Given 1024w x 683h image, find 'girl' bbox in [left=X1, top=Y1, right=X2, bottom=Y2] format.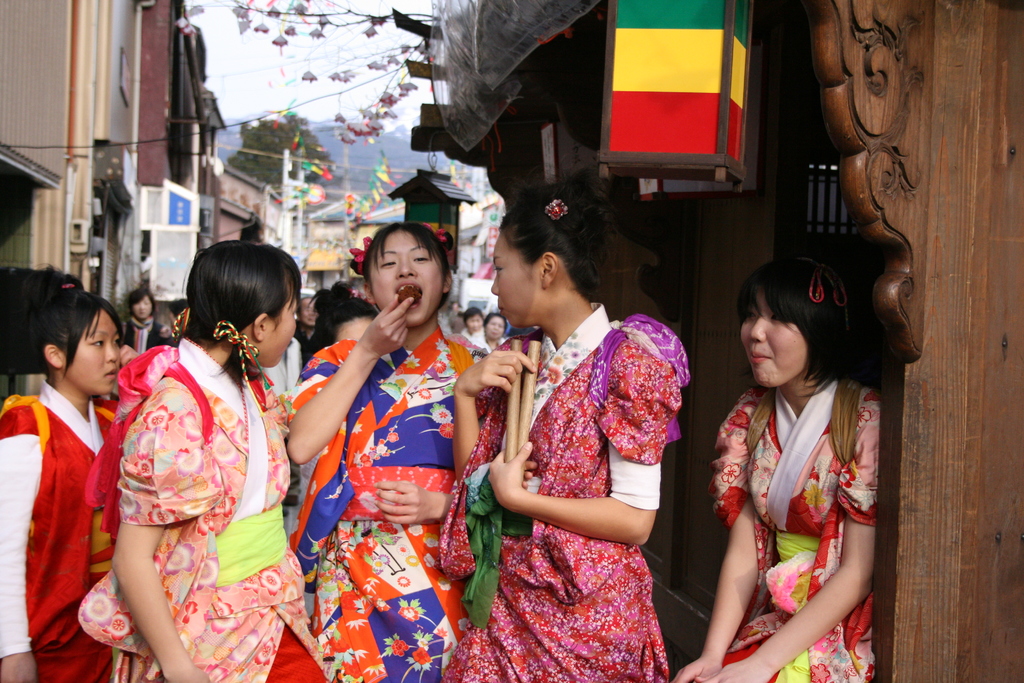
[left=675, top=255, right=872, bottom=682].
